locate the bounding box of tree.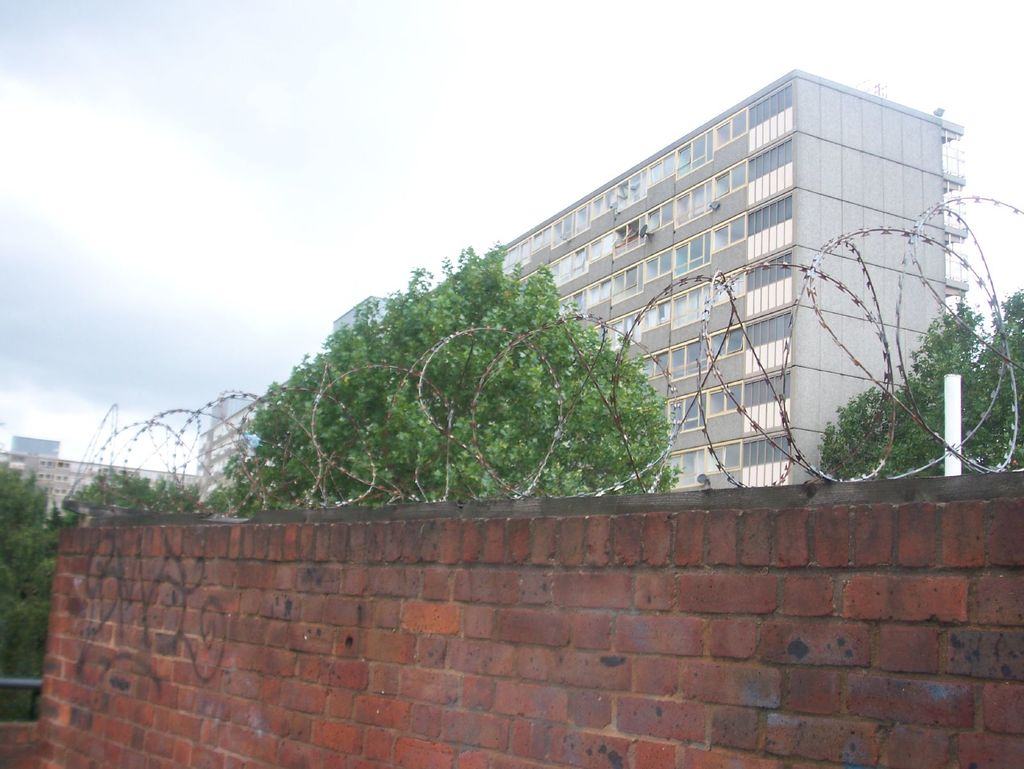
Bounding box: [left=33, top=443, right=242, bottom=525].
